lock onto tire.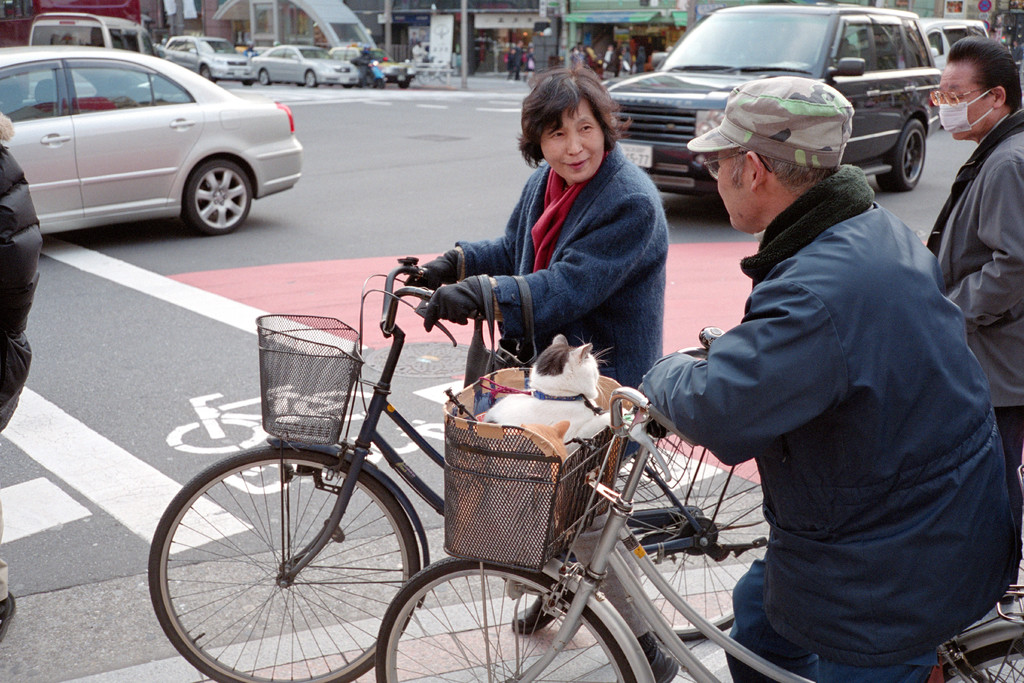
Locked: 243,79,252,87.
